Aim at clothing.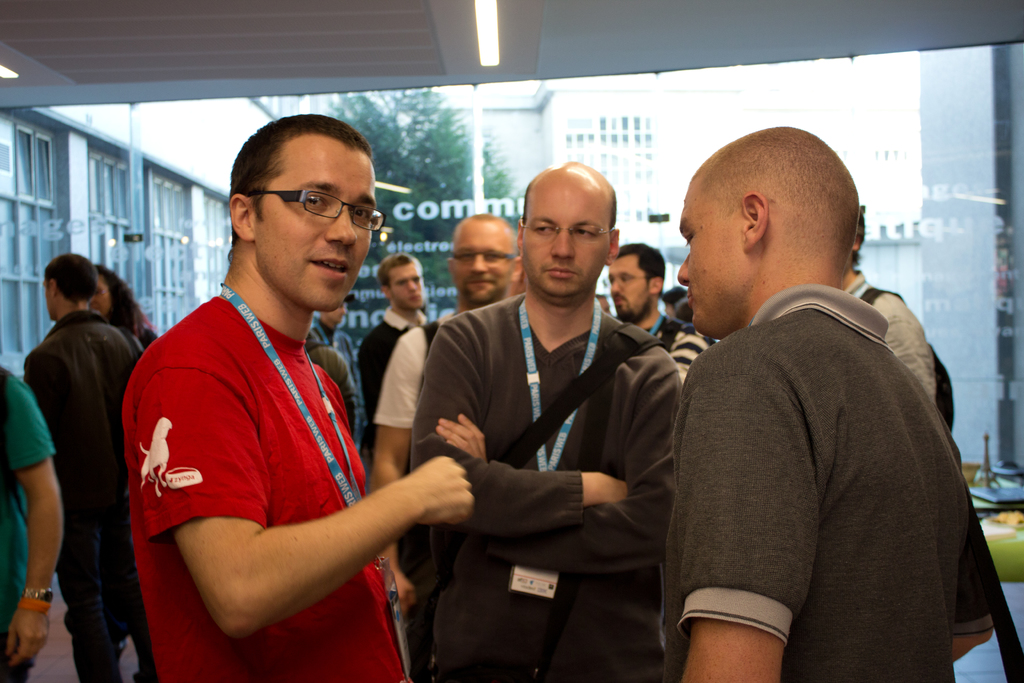
Aimed at x1=123, y1=297, x2=420, y2=682.
